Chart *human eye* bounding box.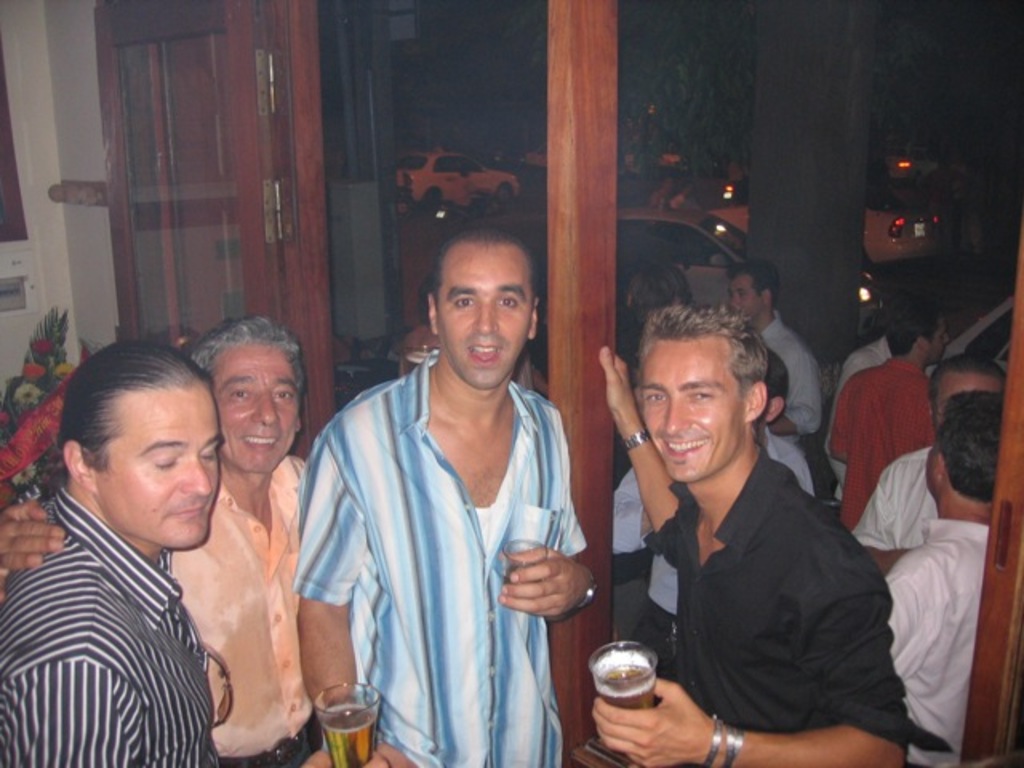
Charted: l=453, t=294, r=470, b=312.
